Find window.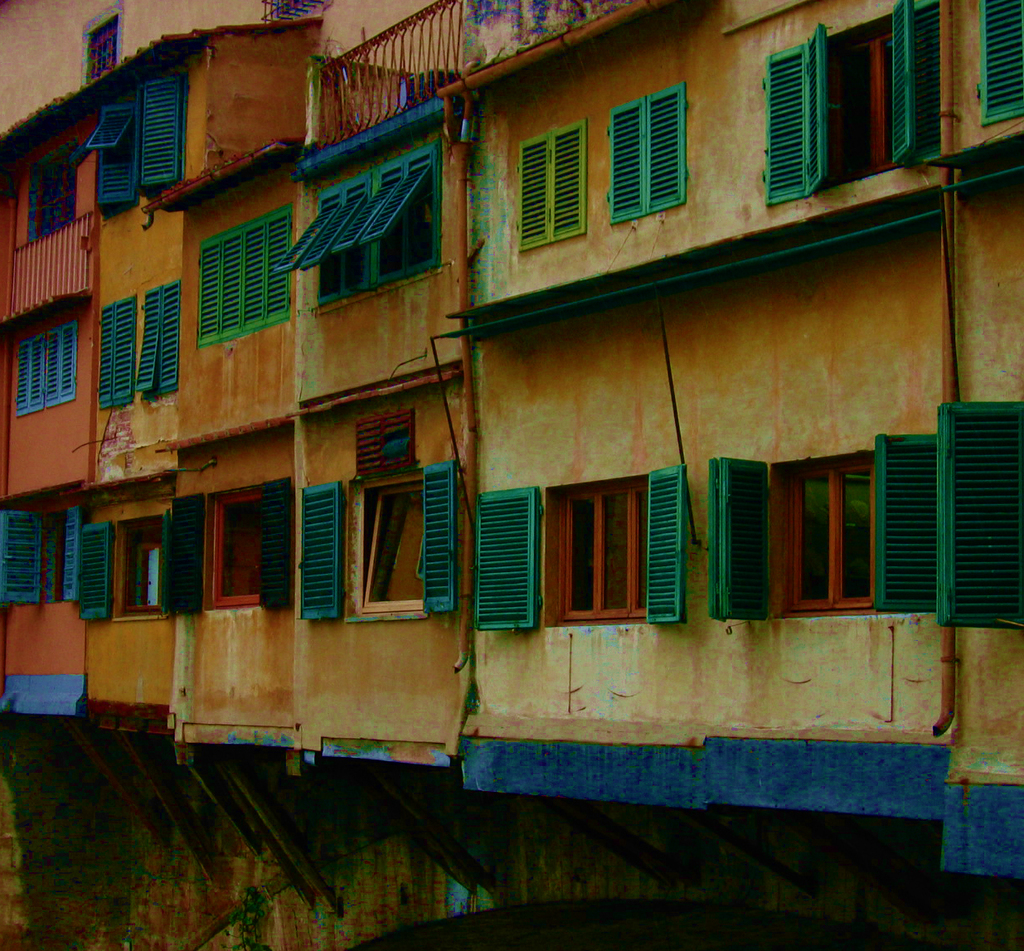
618/79/692/220.
